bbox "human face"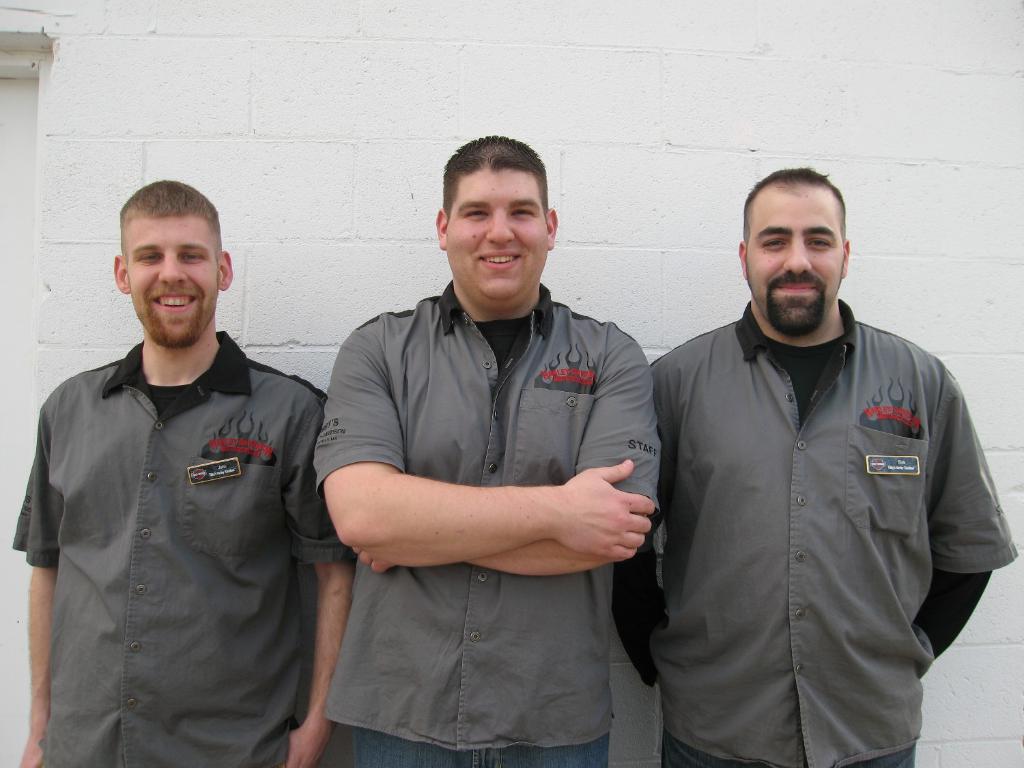
[left=444, top=170, right=550, bottom=301]
